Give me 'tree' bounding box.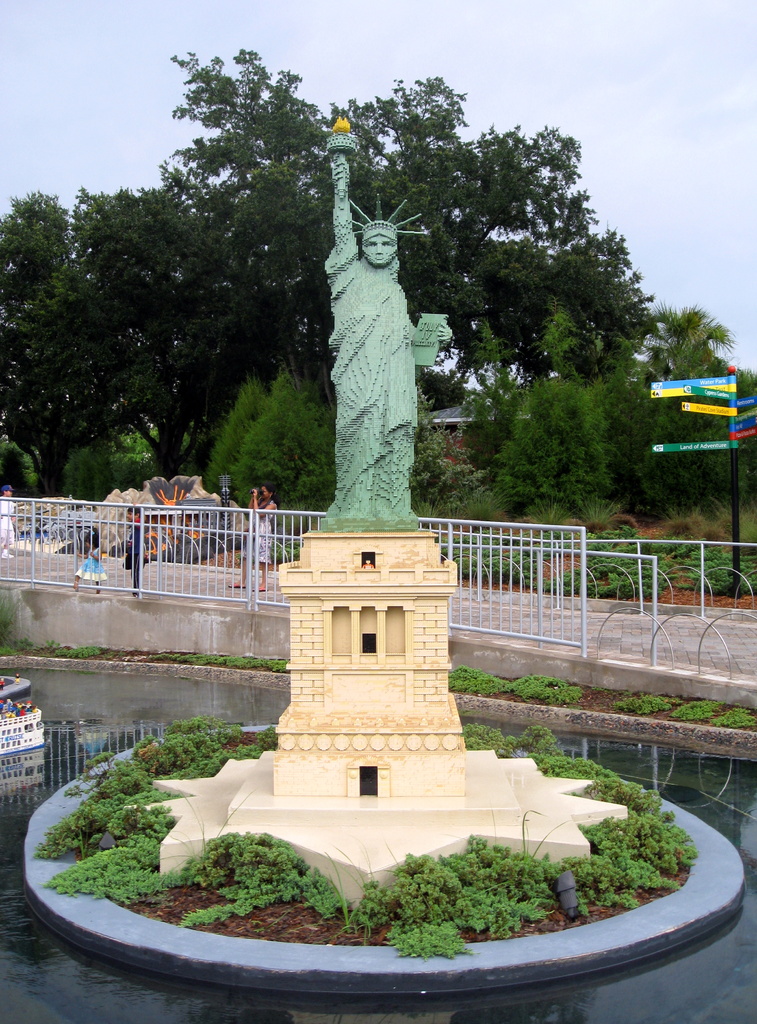
crop(172, 47, 657, 493).
